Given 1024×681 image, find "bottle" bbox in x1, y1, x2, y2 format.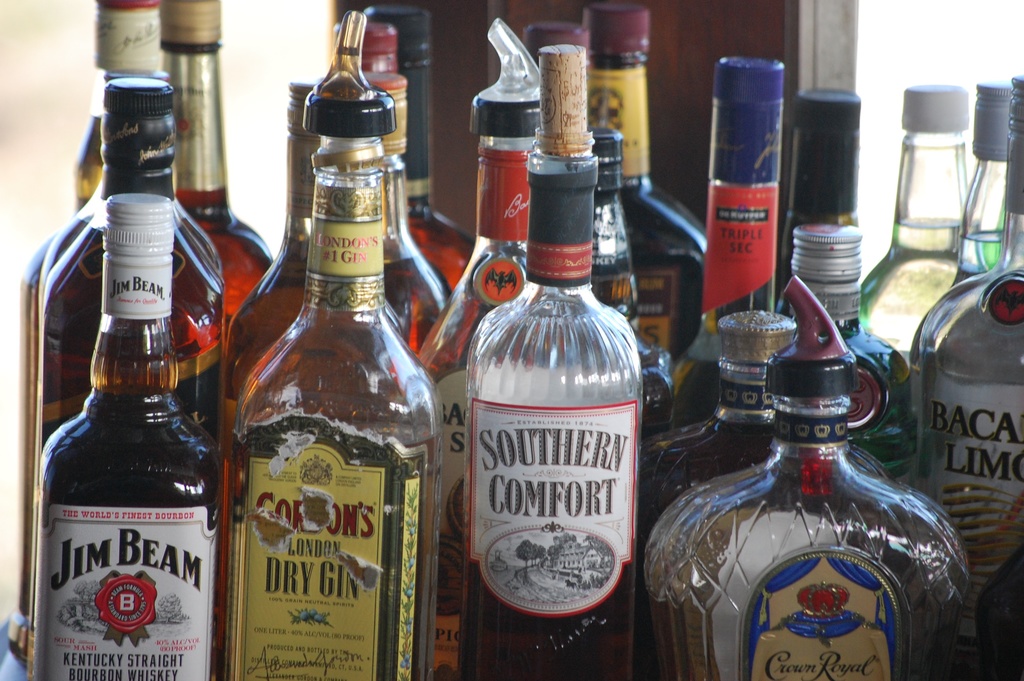
426, 7, 543, 677.
